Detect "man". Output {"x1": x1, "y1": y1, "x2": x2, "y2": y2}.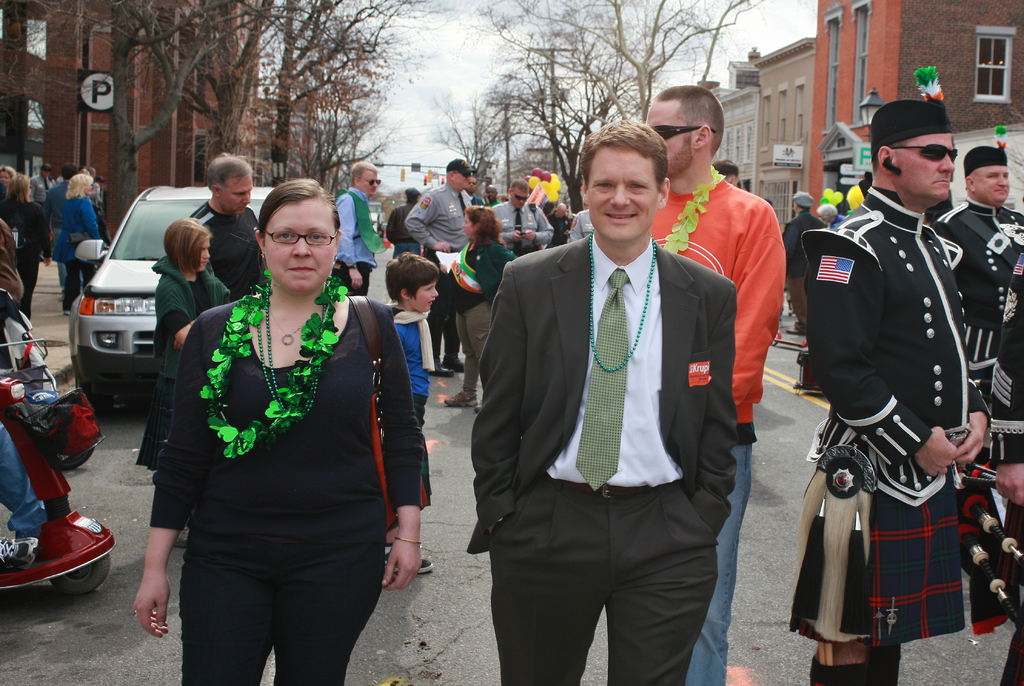
{"x1": 490, "y1": 180, "x2": 548, "y2": 267}.
